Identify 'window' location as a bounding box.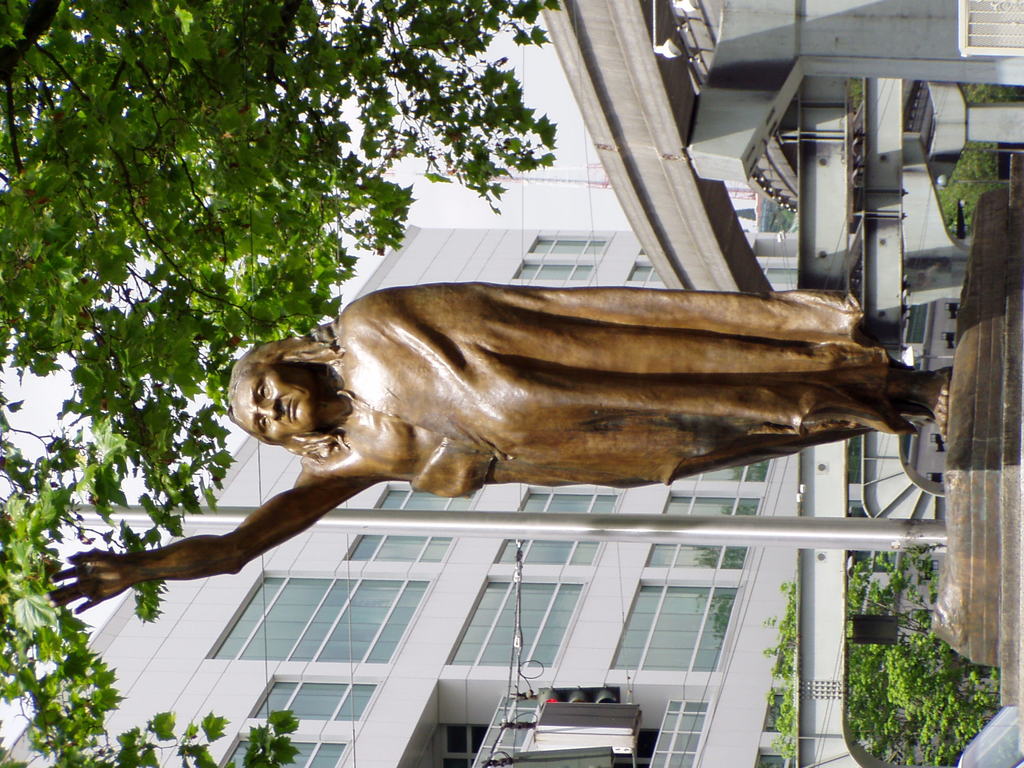
pyautogui.locateOnScreen(628, 262, 663, 284).
